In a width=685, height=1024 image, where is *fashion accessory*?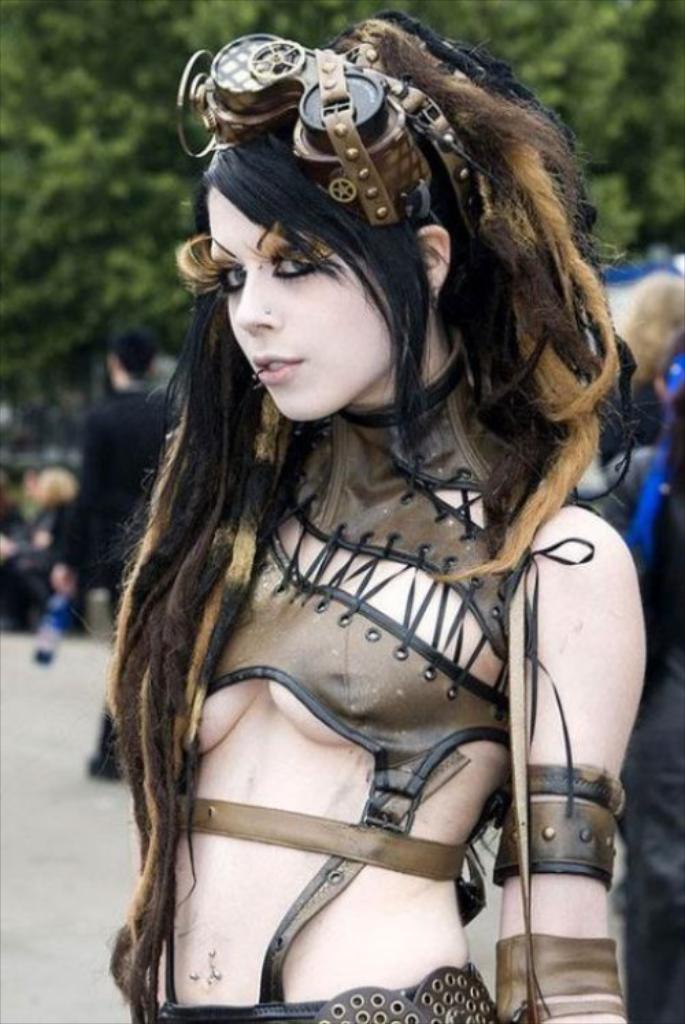
175, 32, 484, 241.
